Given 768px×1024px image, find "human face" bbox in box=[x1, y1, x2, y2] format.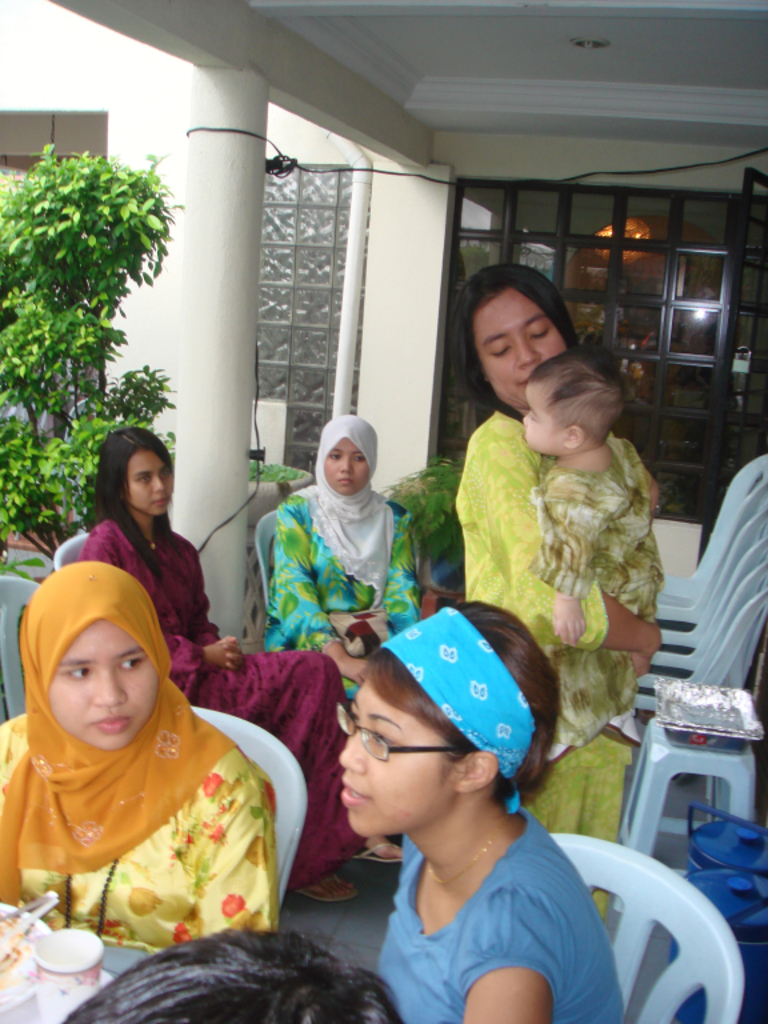
box=[124, 452, 173, 516].
